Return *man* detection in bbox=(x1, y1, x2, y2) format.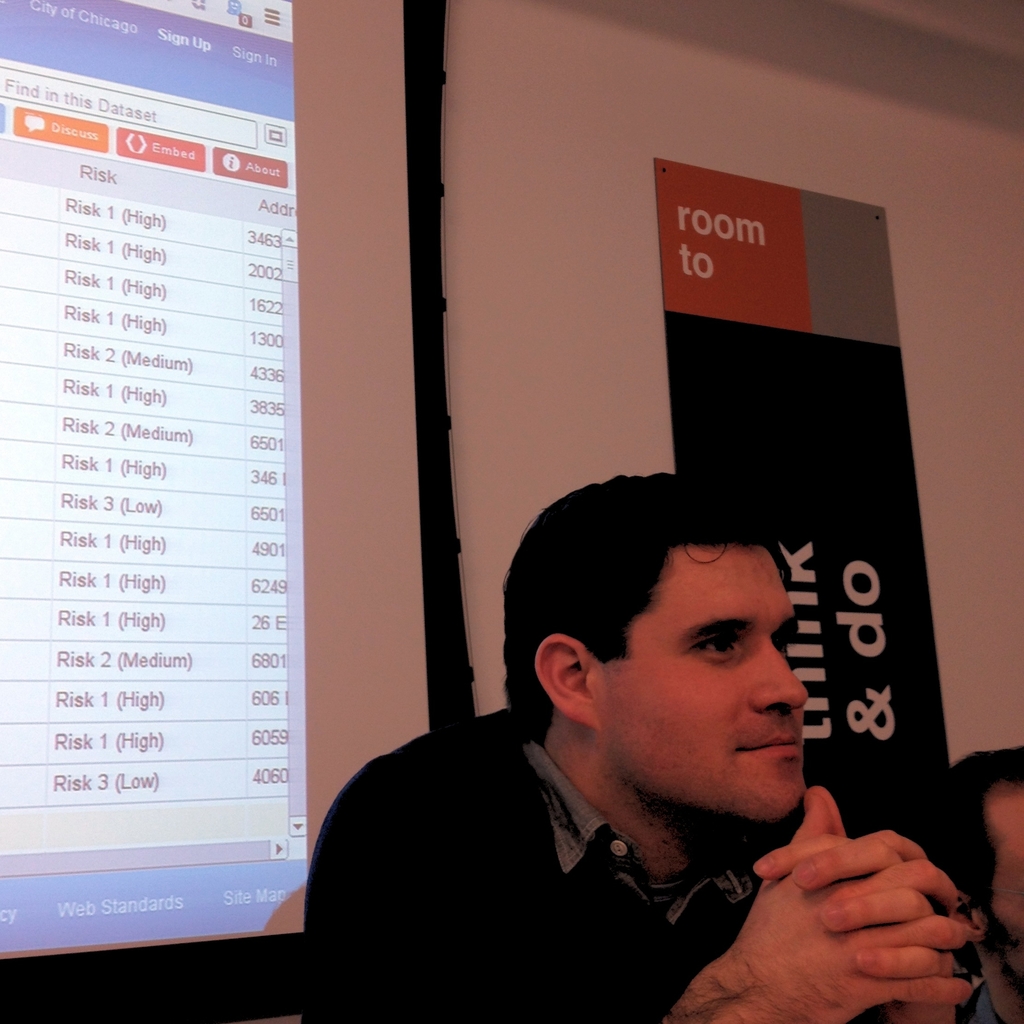
bbox=(956, 742, 1023, 1023).
